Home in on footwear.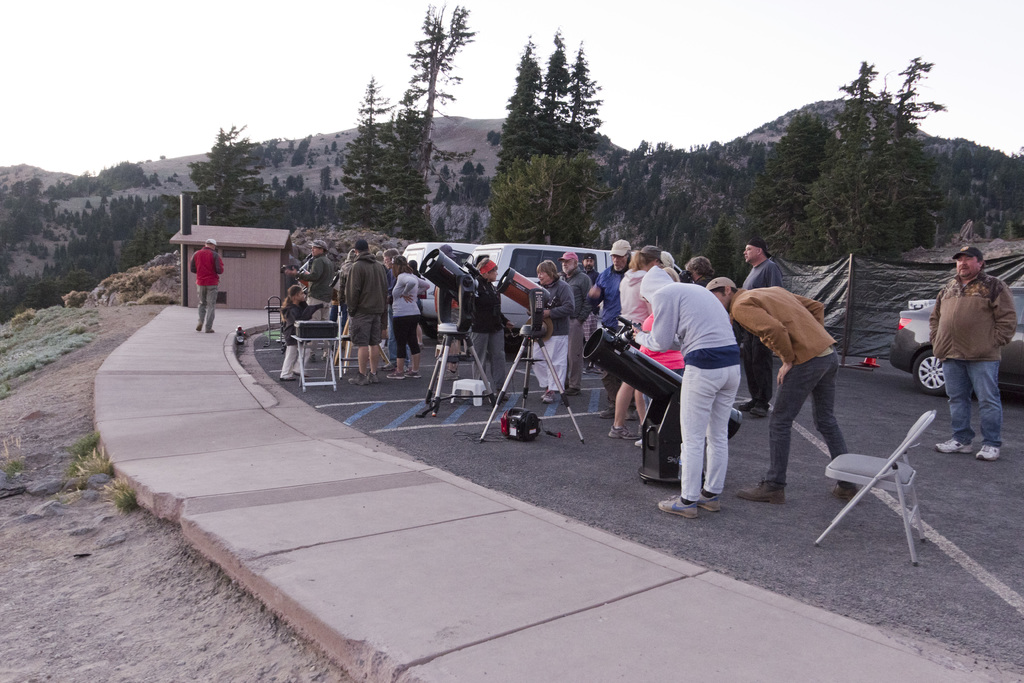
Homed in at 492,393,508,406.
